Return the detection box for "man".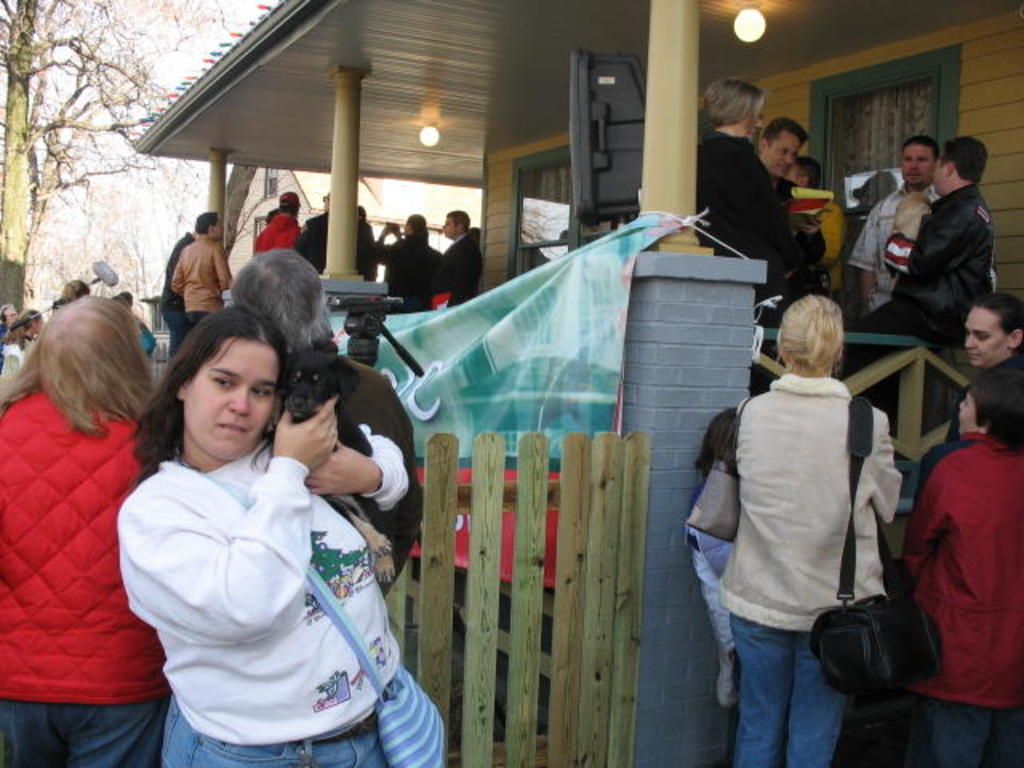
{"x1": 226, "y1": 245, "x2": 424, "y2": 600}.
